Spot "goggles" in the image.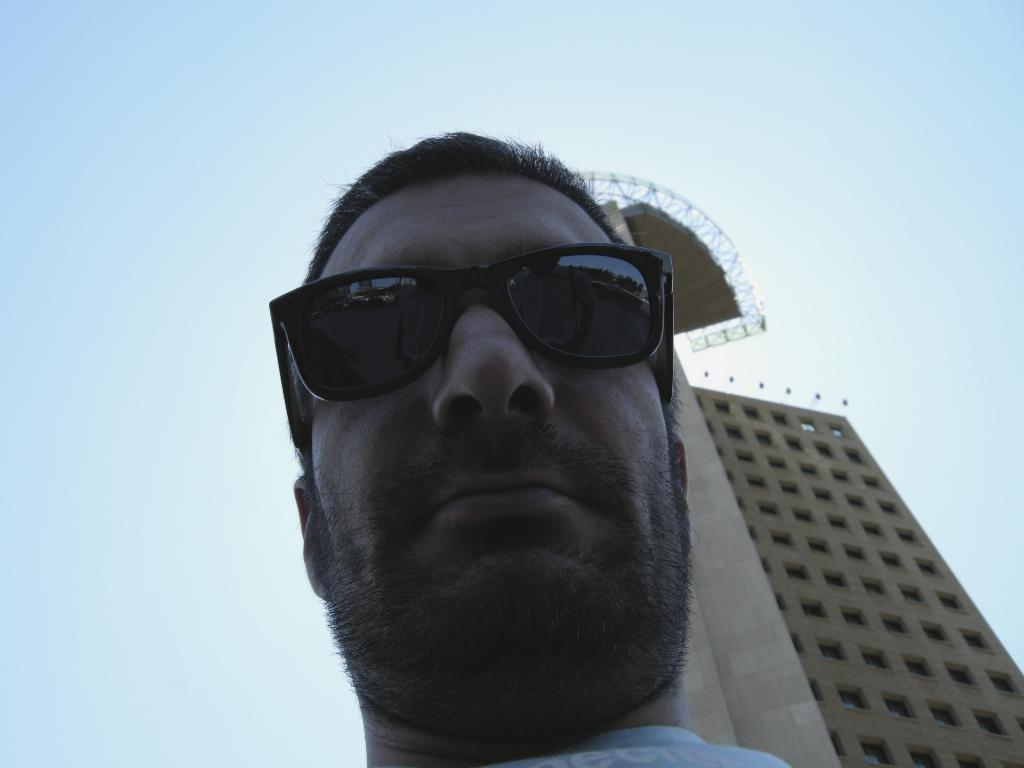
"goggles" found at (267, 241, 684, 396).
